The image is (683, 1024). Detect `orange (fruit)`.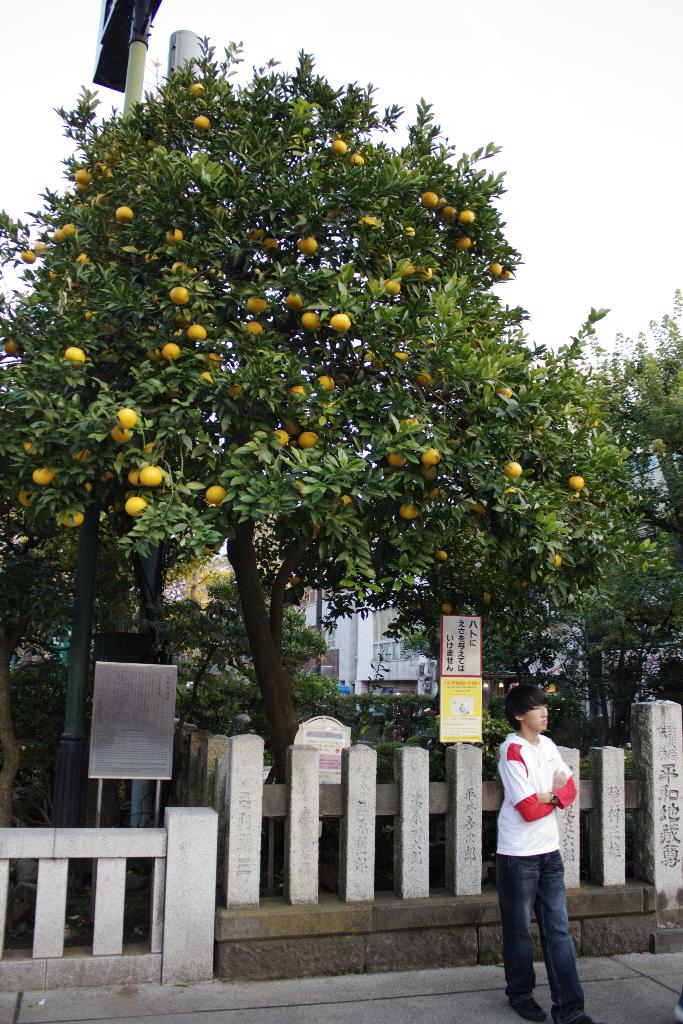
Detection: x1=121 y1=409 x2=138 y2=421.
